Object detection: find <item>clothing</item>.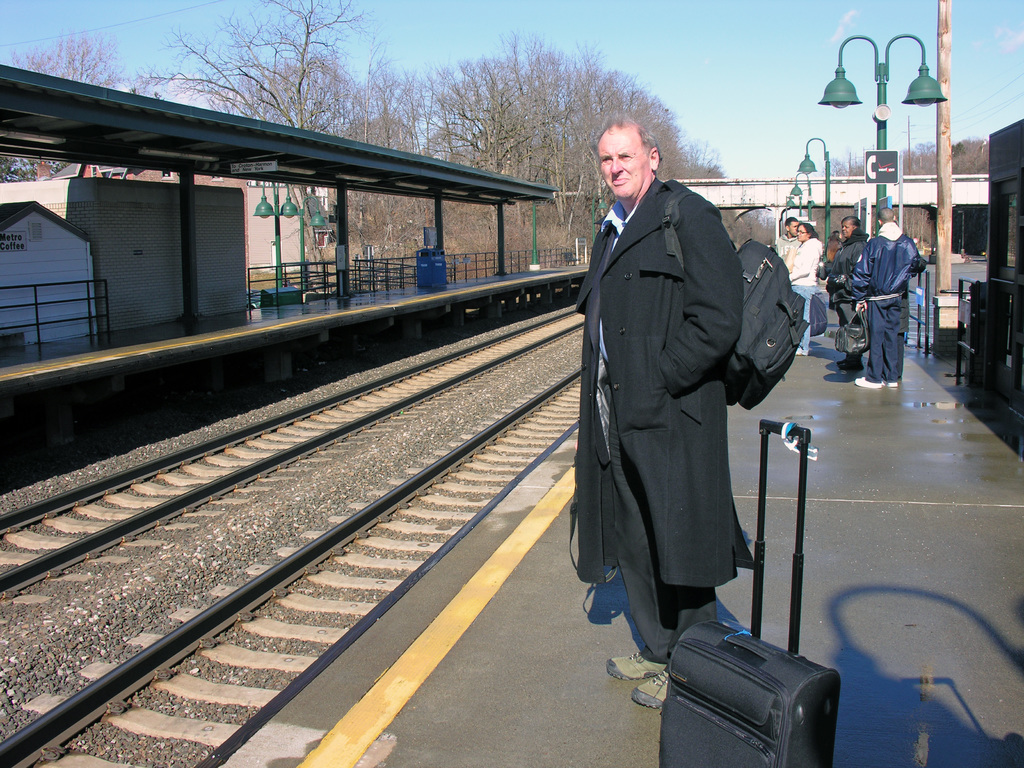
rect(849, 230, 917, 379).
